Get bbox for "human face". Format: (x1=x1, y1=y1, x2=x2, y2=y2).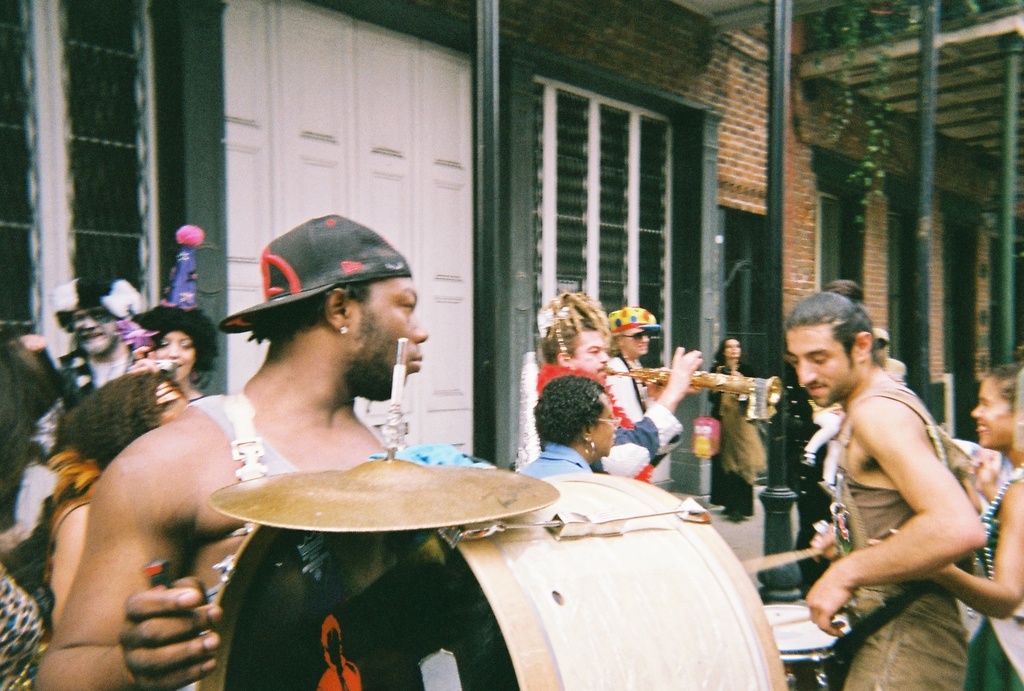
(x1=787, y1=331, x2=857, y2=406).
